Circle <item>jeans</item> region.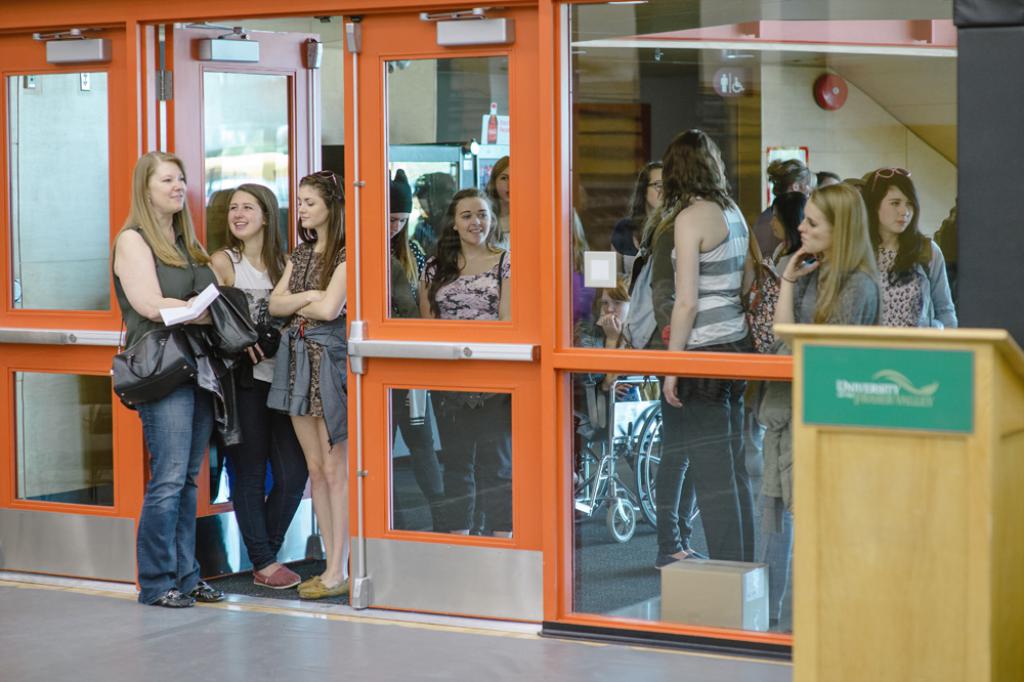
Region: bbox=[446, 433, 512, 528].
